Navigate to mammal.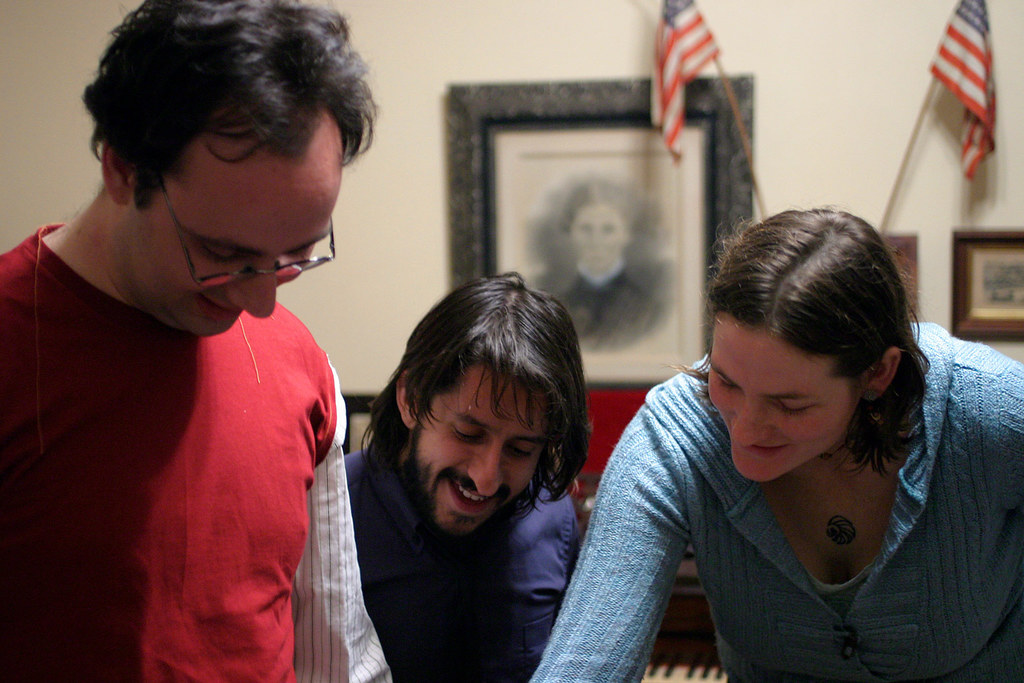
Navigation target: [left=516, top=195, right=1009, bottom=676].
